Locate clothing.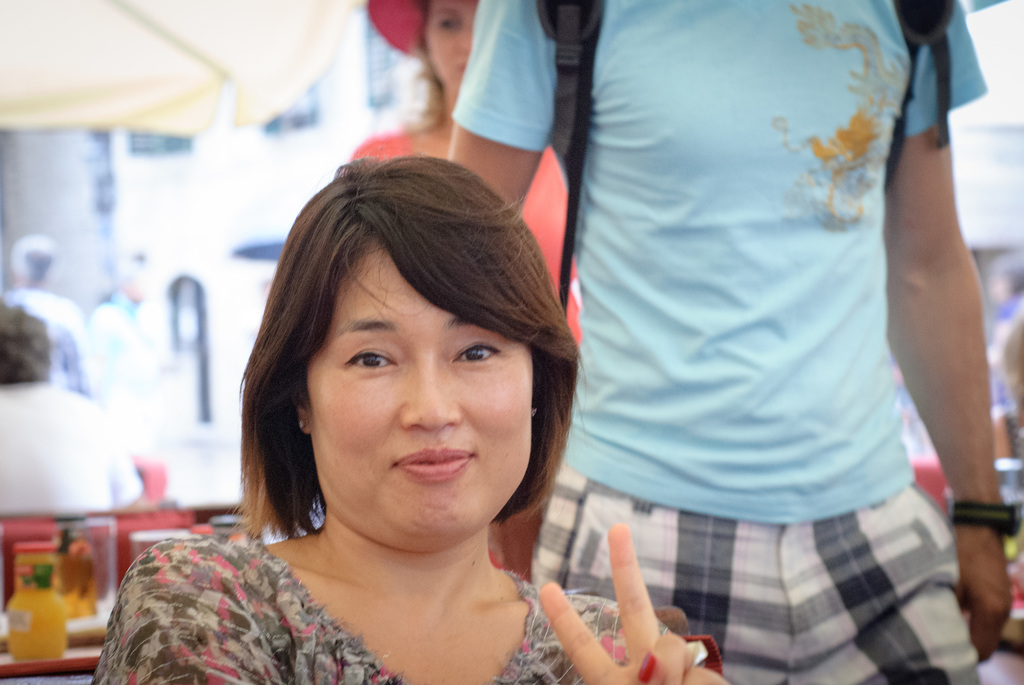
Bounding box: <bbox>81, 286, 163, 408</bbox>.
